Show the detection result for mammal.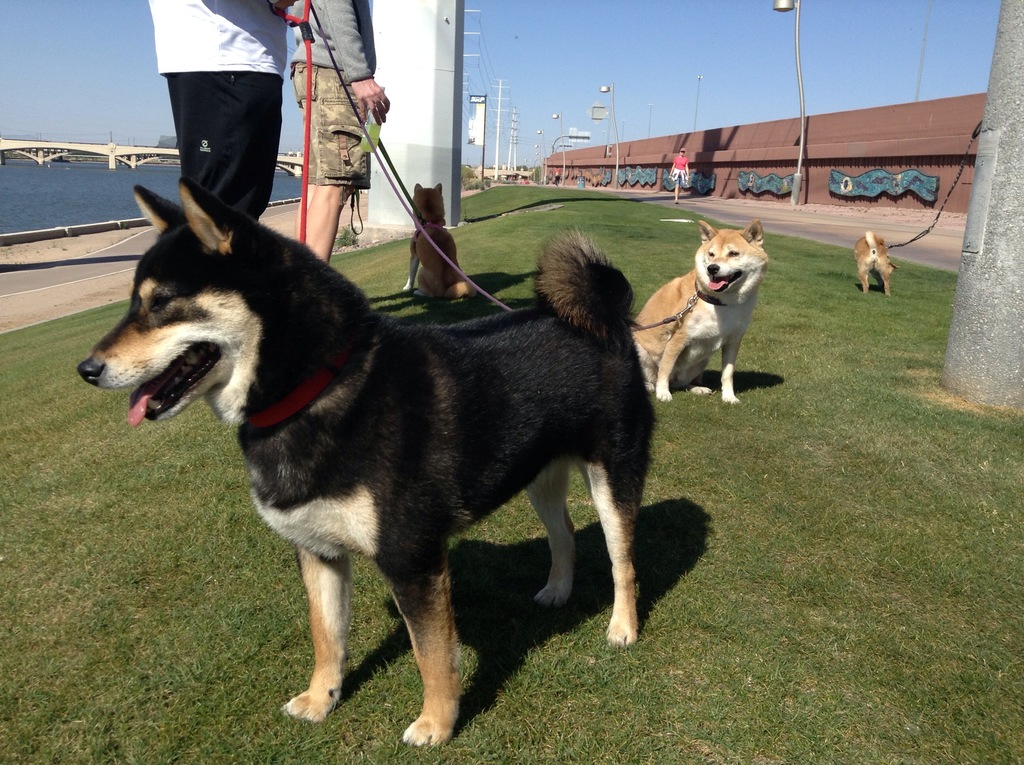
BBox(667, 149, 689, 202).
